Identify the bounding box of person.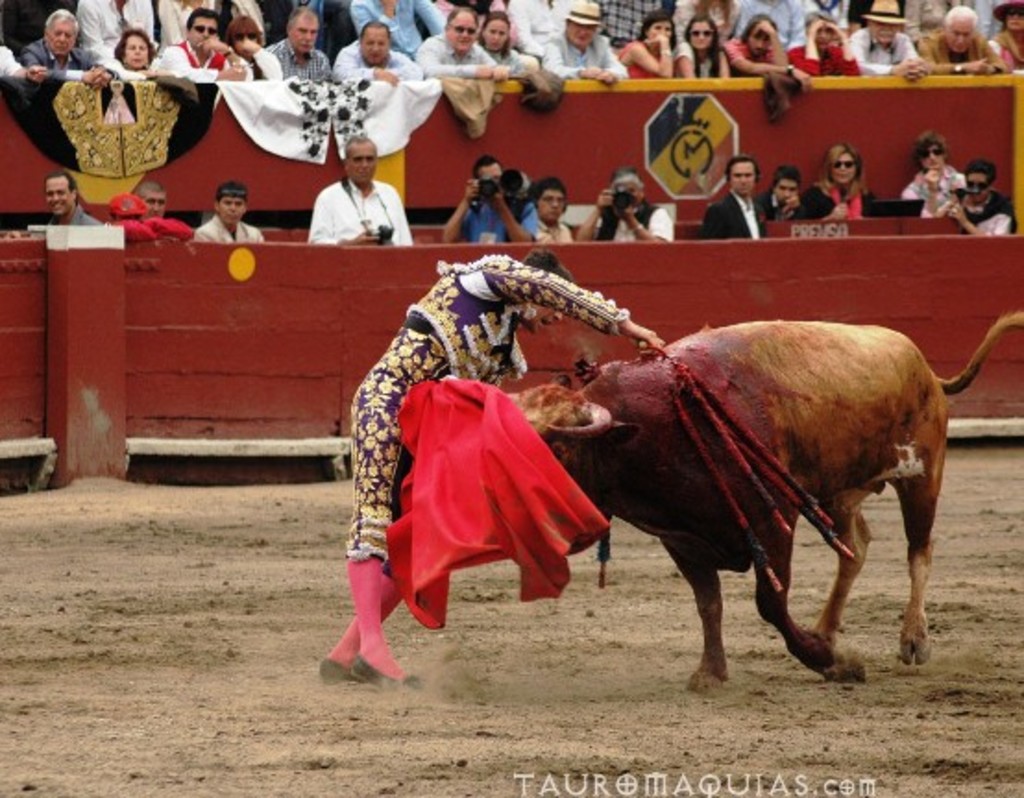
crop(933, 159, 1017, 236).
